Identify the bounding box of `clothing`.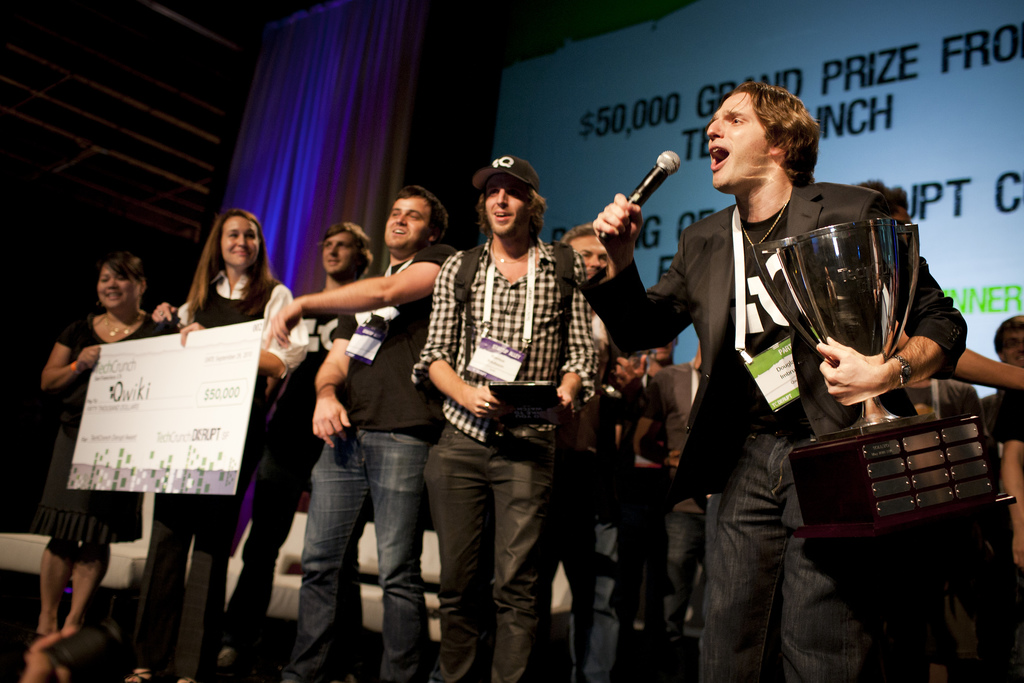
detection(42, 311, 168, 567).
